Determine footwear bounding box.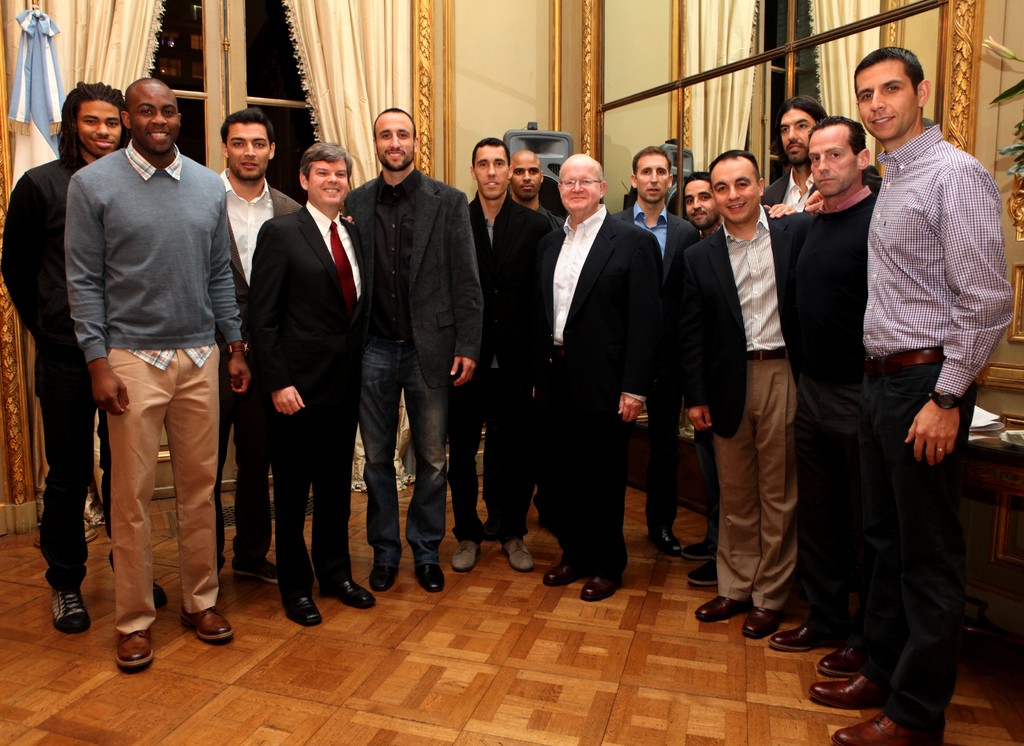
Determined: [x1=231, y1=548, x2=285, y2=586].
